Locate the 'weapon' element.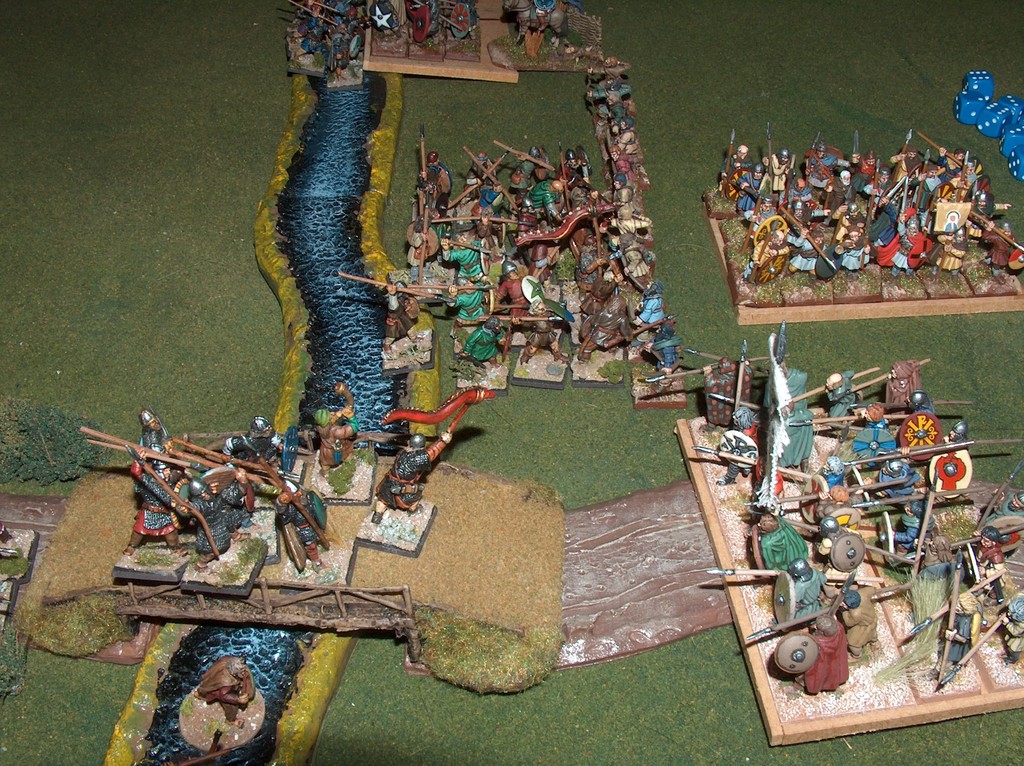
Element bbox: l=935, t=610, r=1005, b=693.
